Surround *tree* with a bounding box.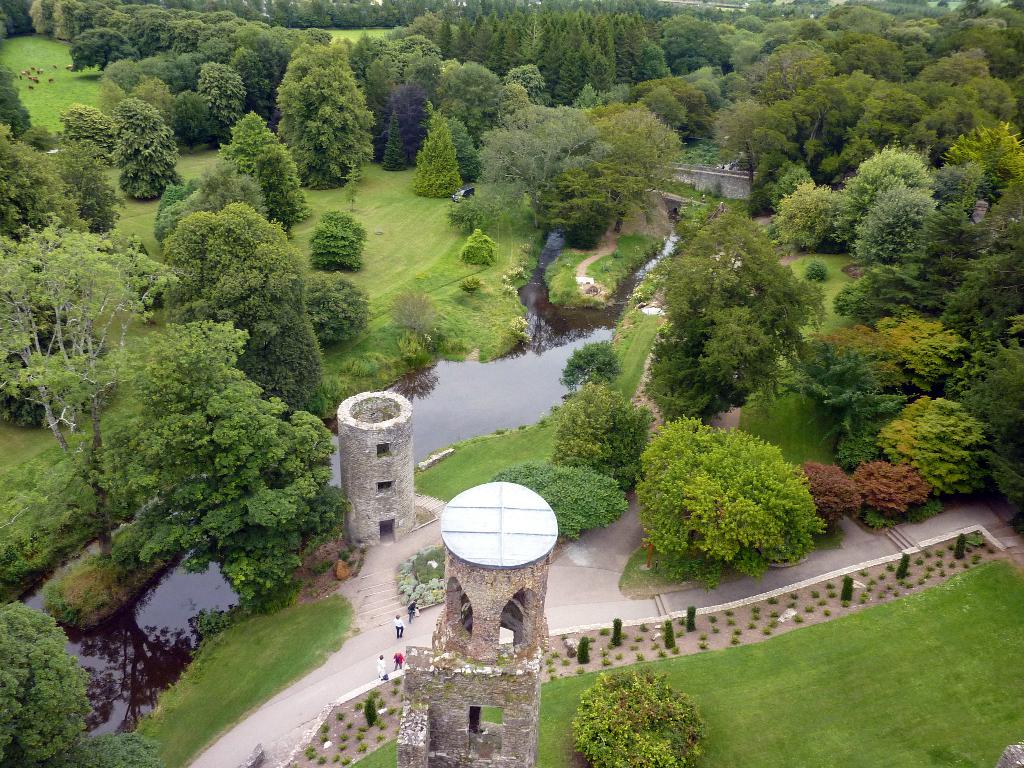
rect(1, 604, 90, 767).
